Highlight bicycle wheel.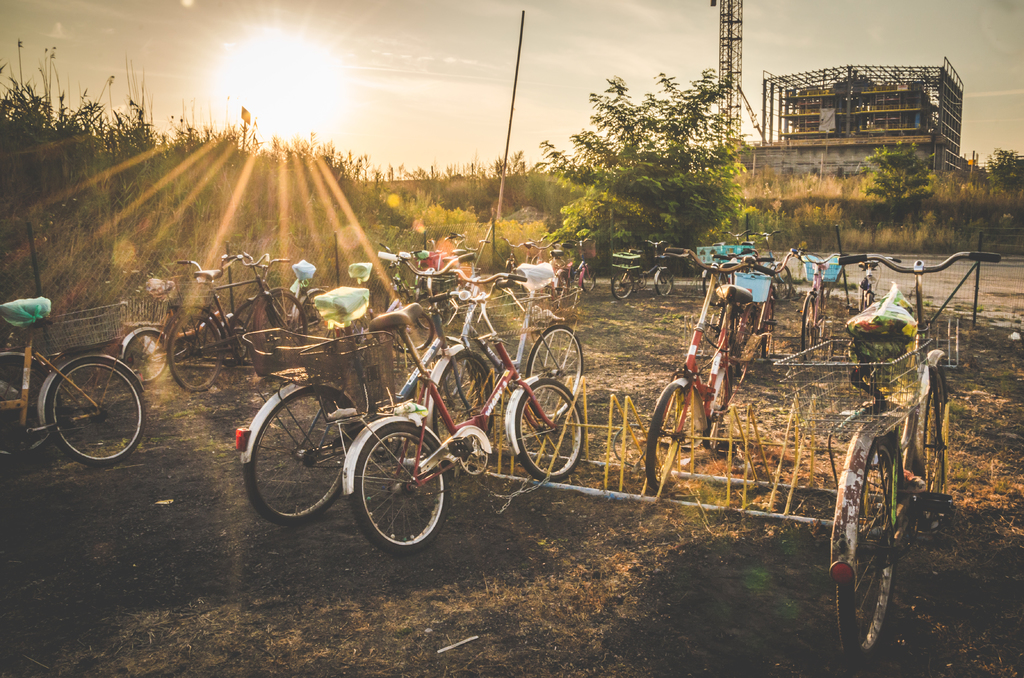
Highlighted region: select_region(651, 381, 703, 502).
